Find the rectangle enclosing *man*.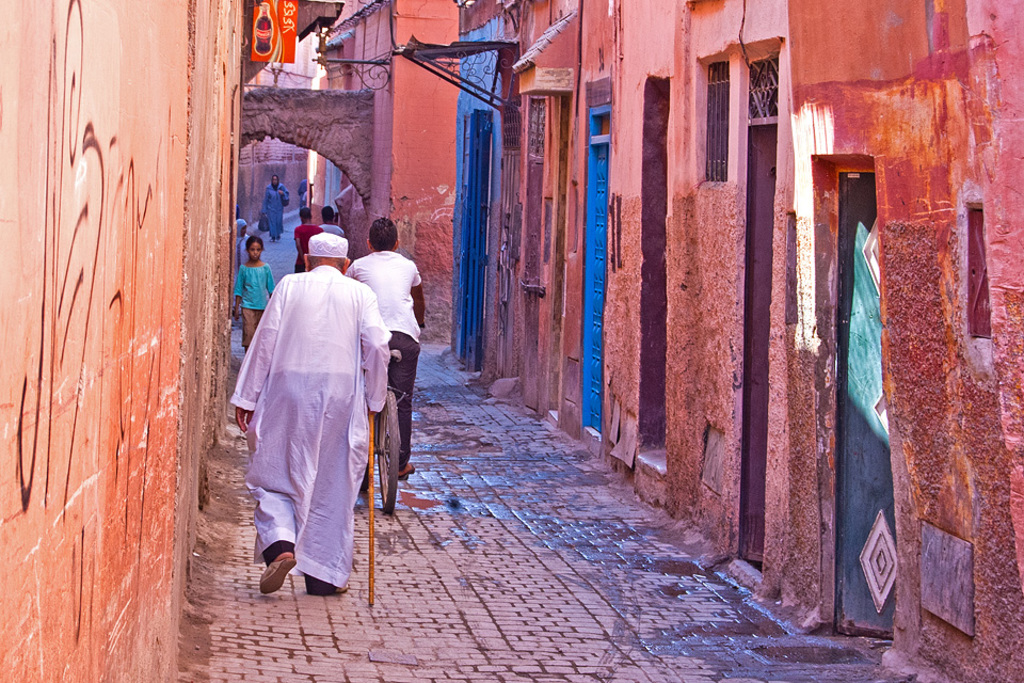
box=[316, 201, 347, 239].
